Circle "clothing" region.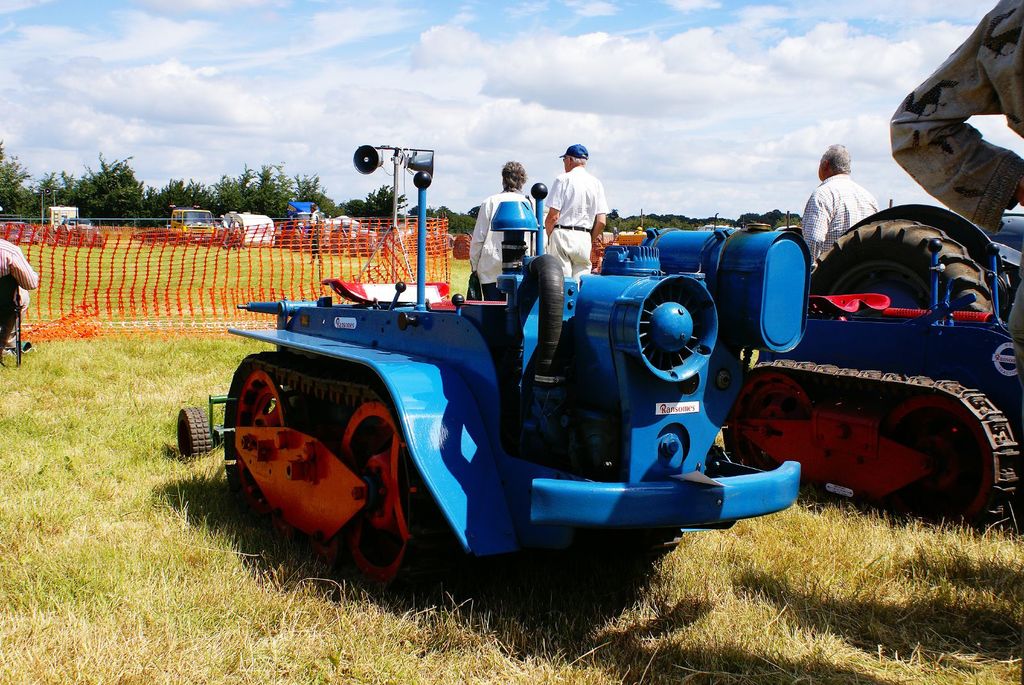
Region: (888,0,1023,235).
